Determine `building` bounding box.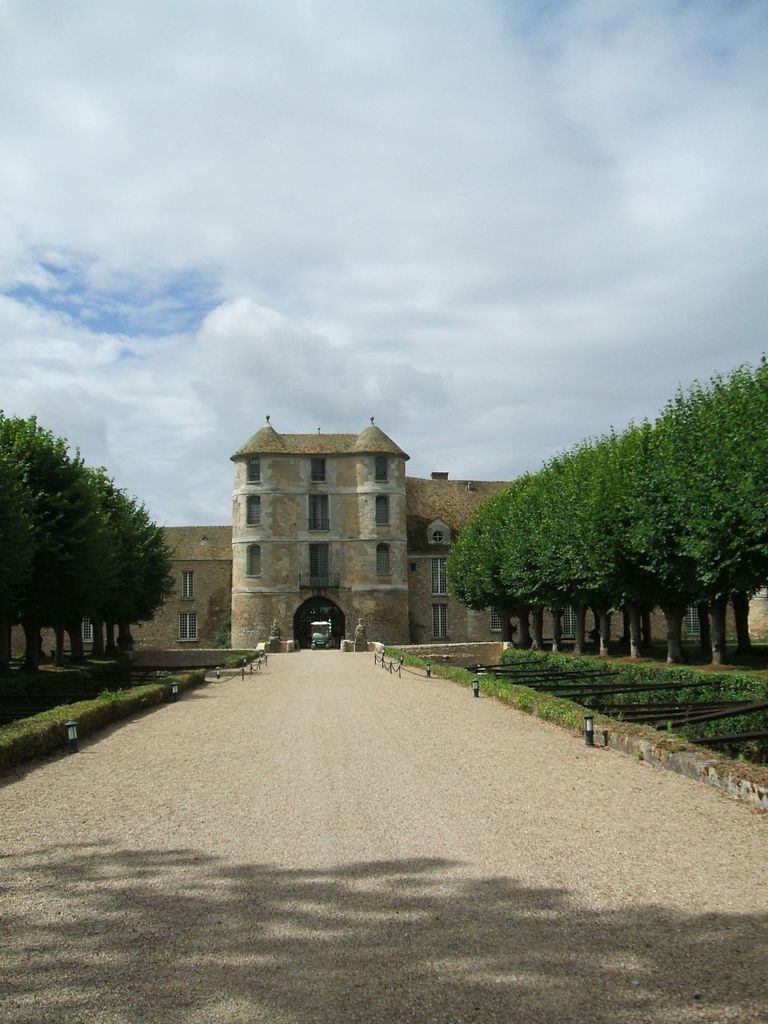
Determined: box(0, 415, 767, 667).
